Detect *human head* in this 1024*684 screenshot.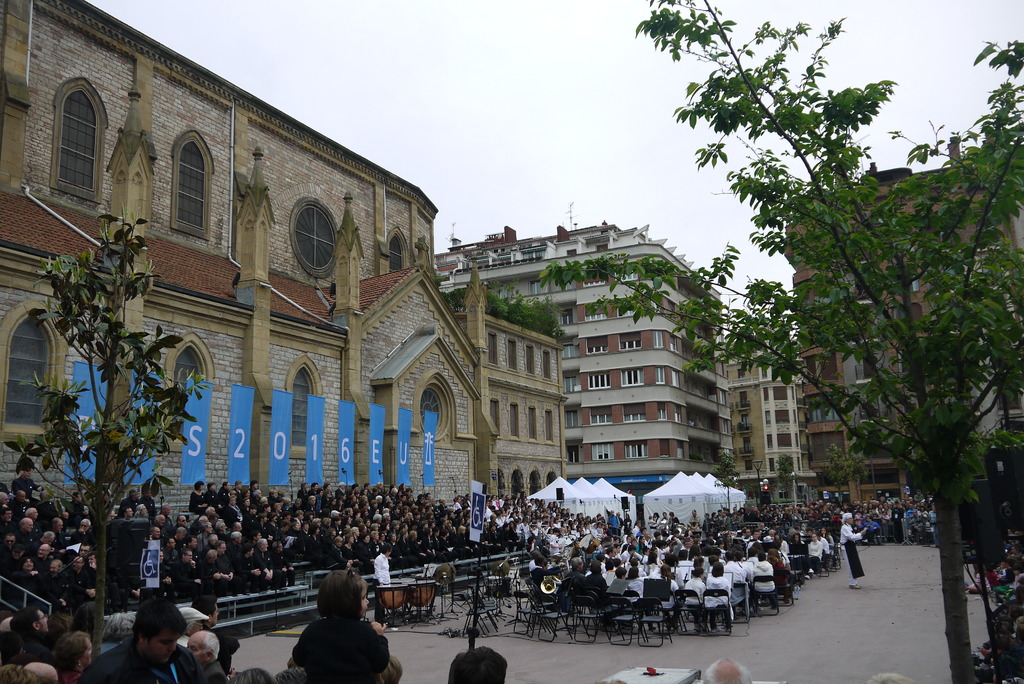
Detection: pyautogui.locateOnScreen(17, 490, 28, 501).
